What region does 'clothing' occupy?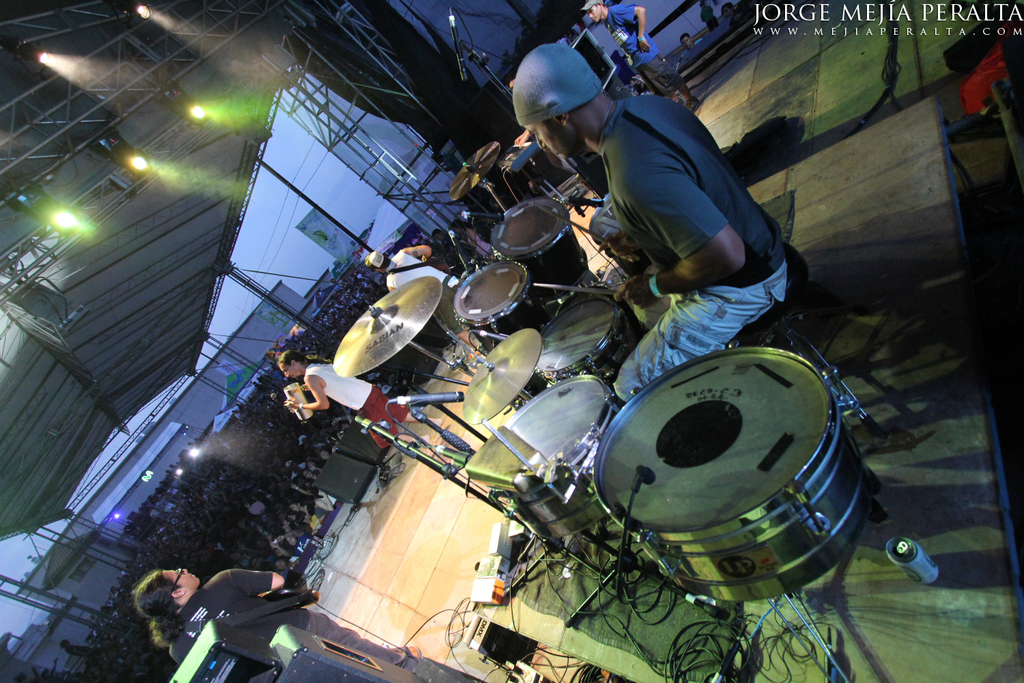
crop(161, 567, 398, 663).
